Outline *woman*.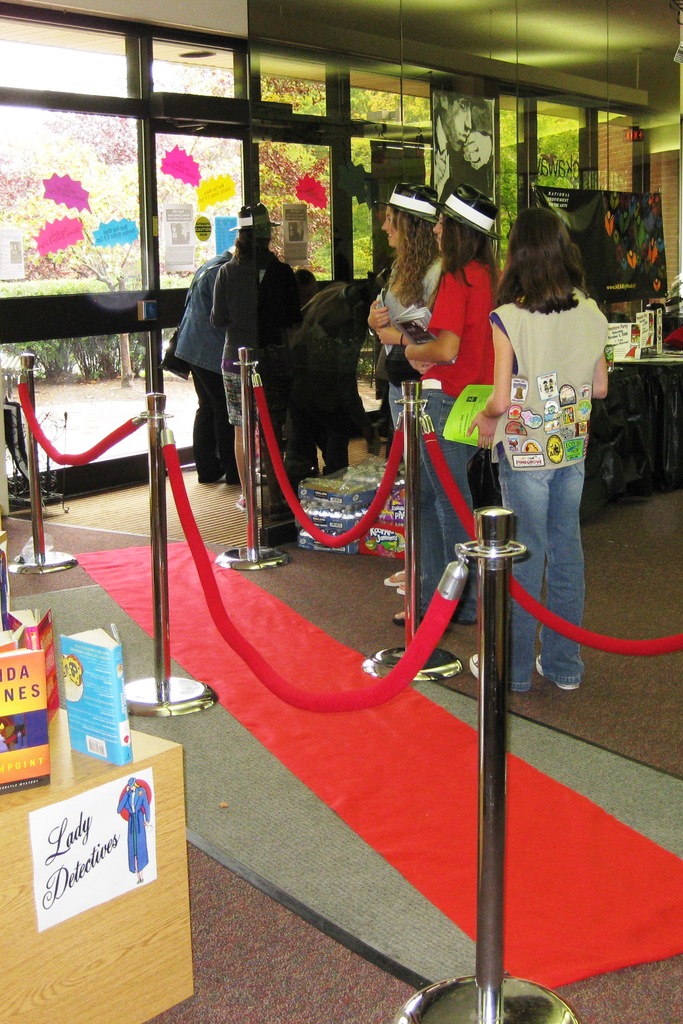
Outline: {"left": 115, "top": 777, "right": 151, "bottom": 882}.
